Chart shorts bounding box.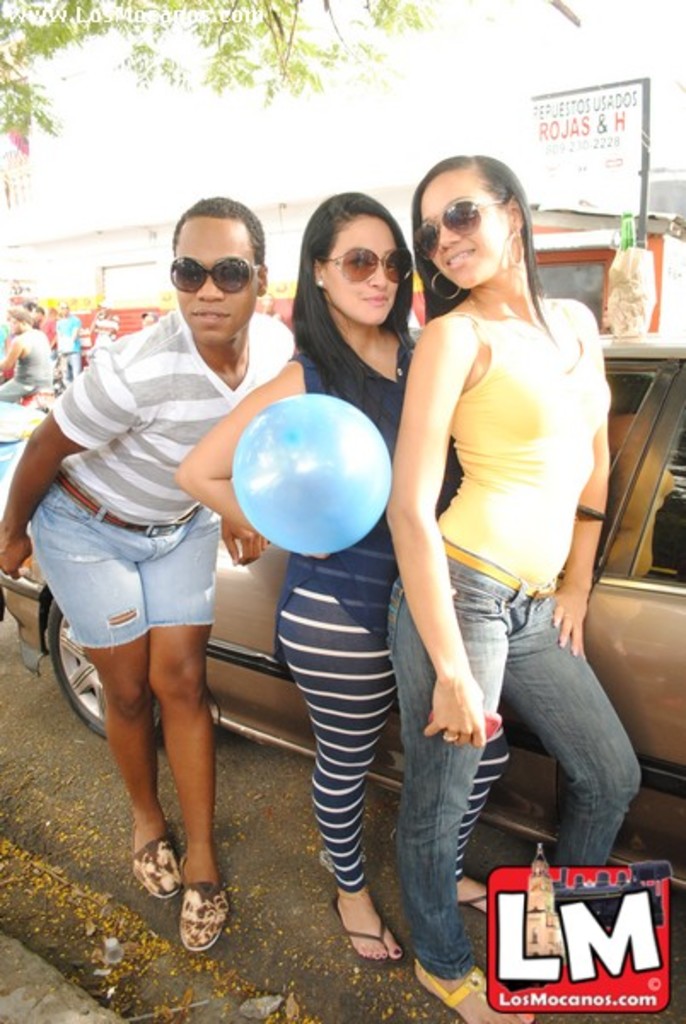
Charted: (left=55, top=502, right=232, bottom=642).
